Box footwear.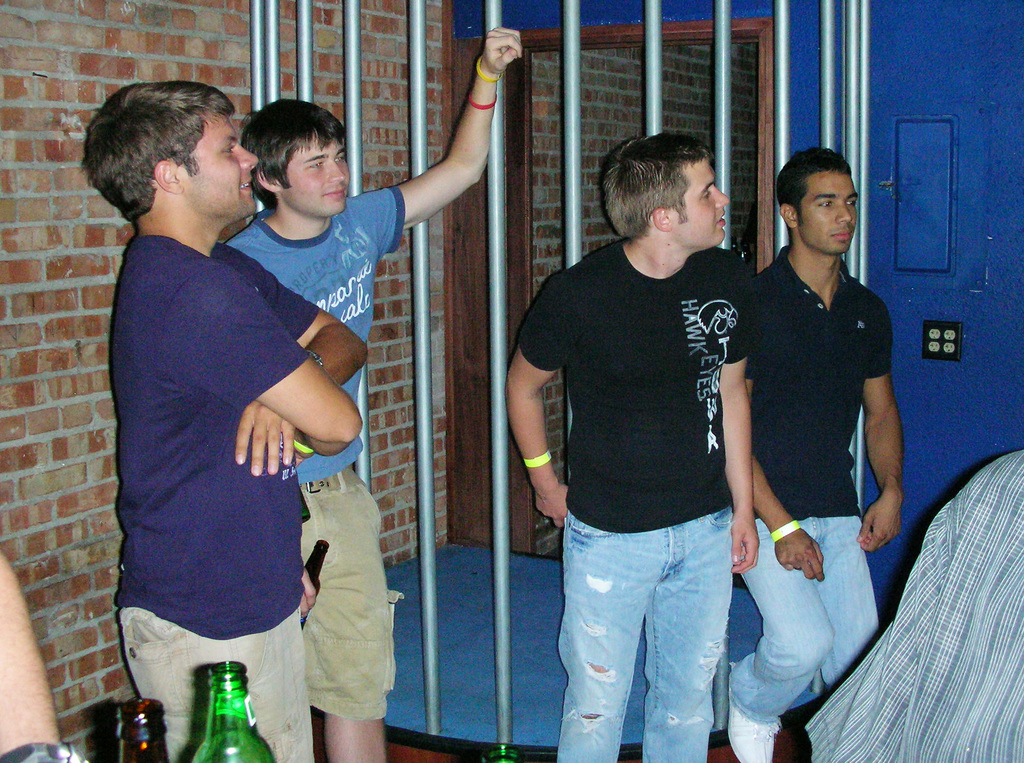
[x1=723, y1=696, x2=783, y2=762].
